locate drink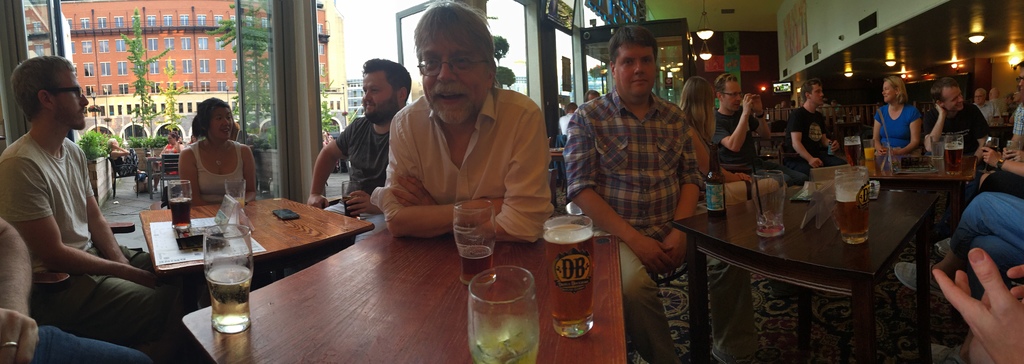
box(230, 197, 245, 209)
